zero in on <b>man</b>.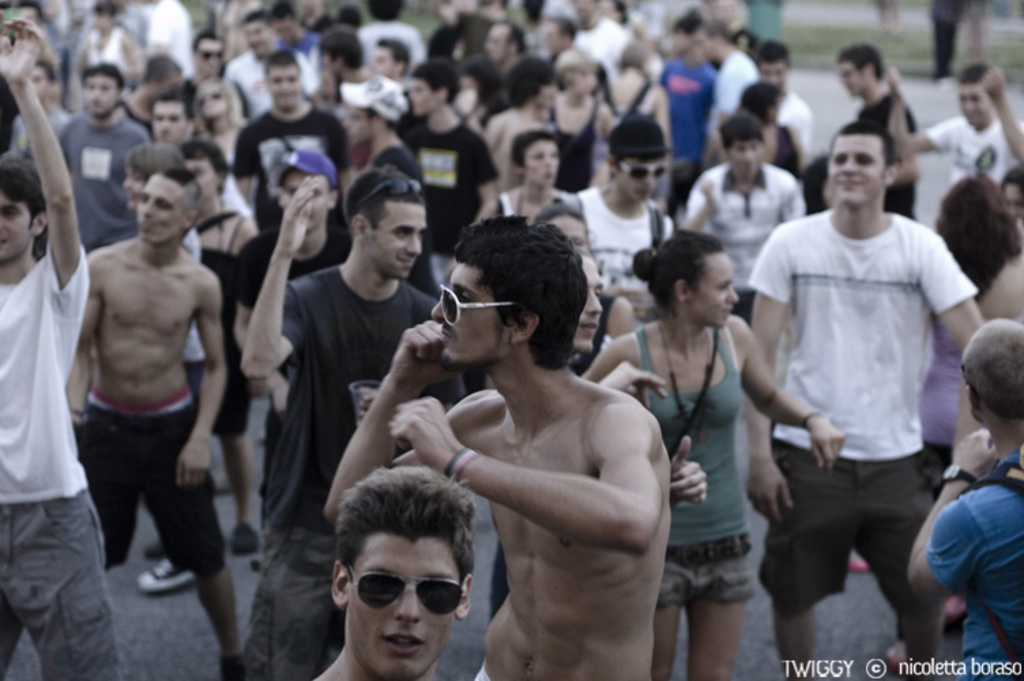
Zeroed in: 903,326,1012,680.
